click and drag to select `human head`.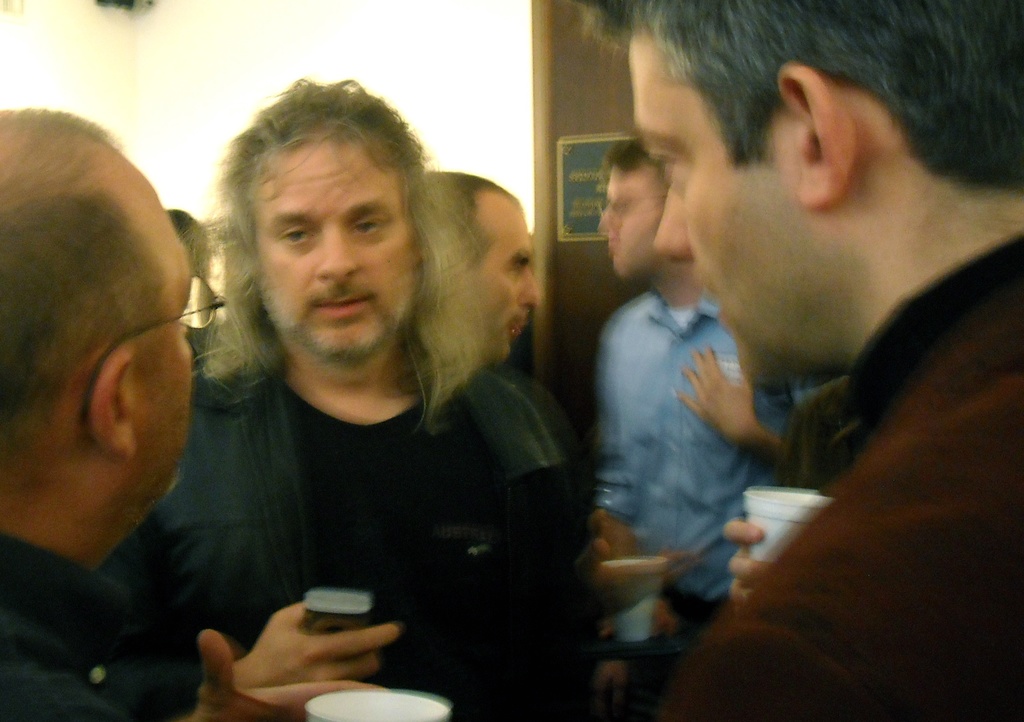
Selection: BBox(428, 165, 540, 362).
